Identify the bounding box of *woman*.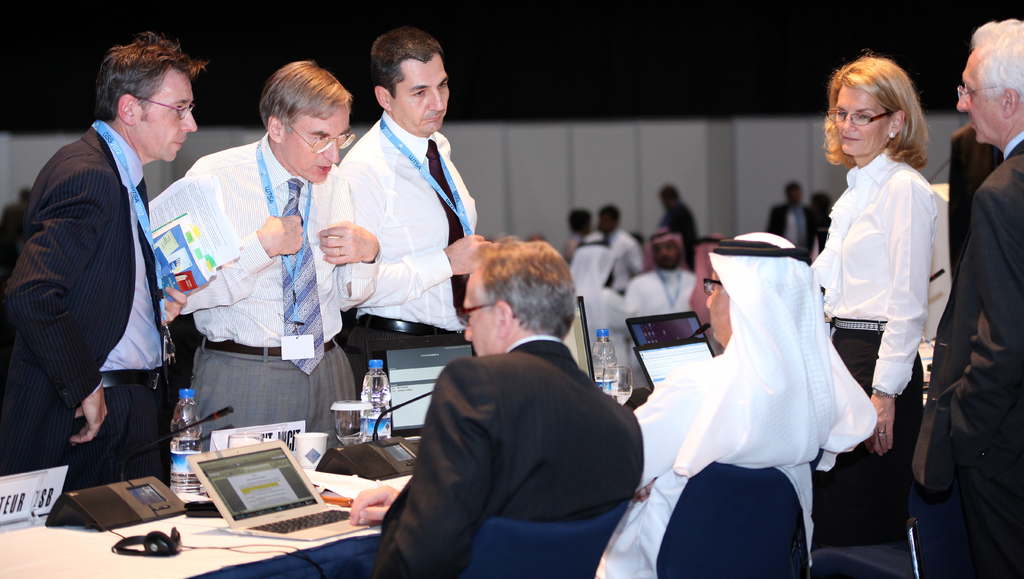
<region>811, 53, 939, 551</region>.
